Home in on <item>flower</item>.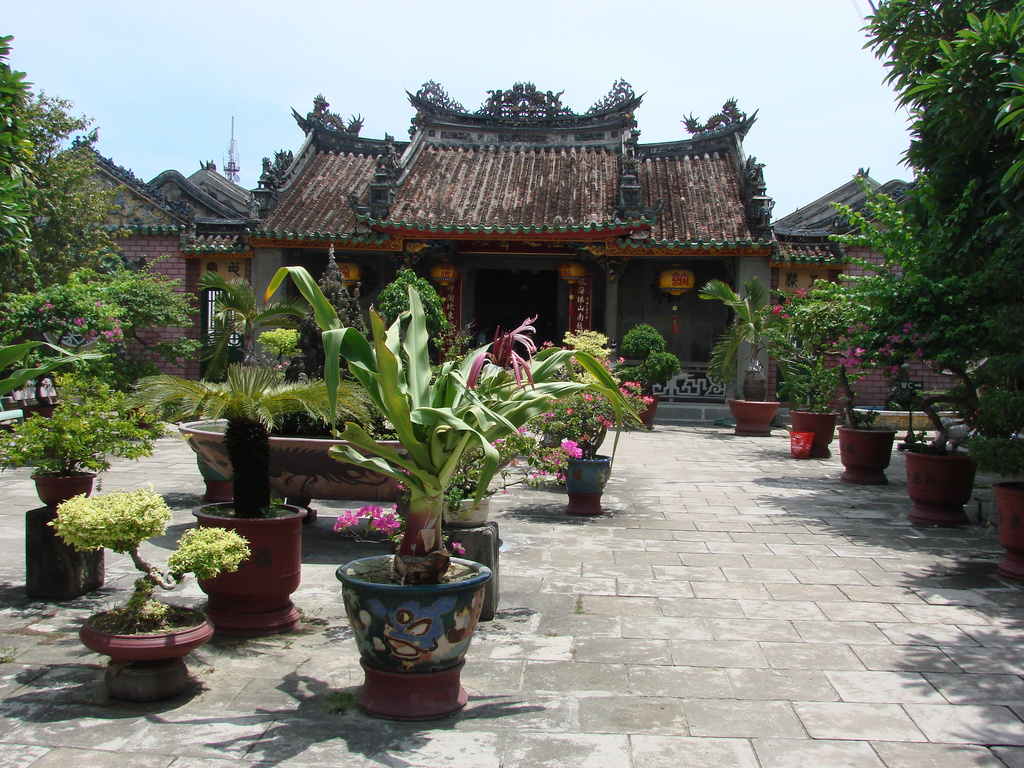
Homed in at {"left": 399, "top": 466, "right": 411, "bottom": 475}.
